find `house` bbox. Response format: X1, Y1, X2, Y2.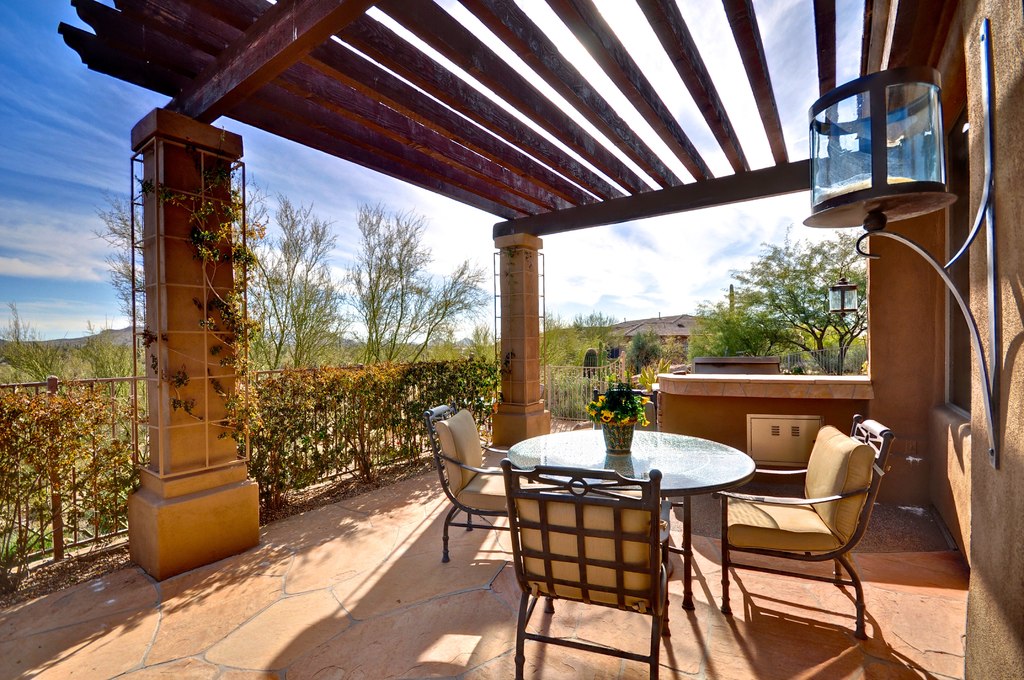
36, 0, 1023, 679.
